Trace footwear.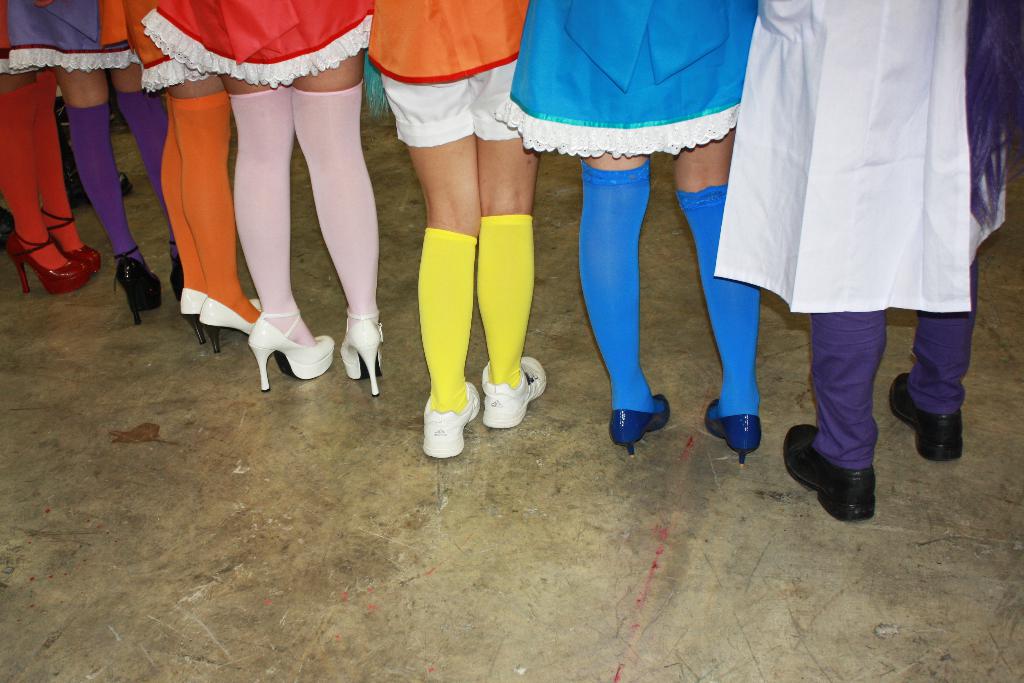
Traced to (left=609, top=399, right=669, bottom=461).
